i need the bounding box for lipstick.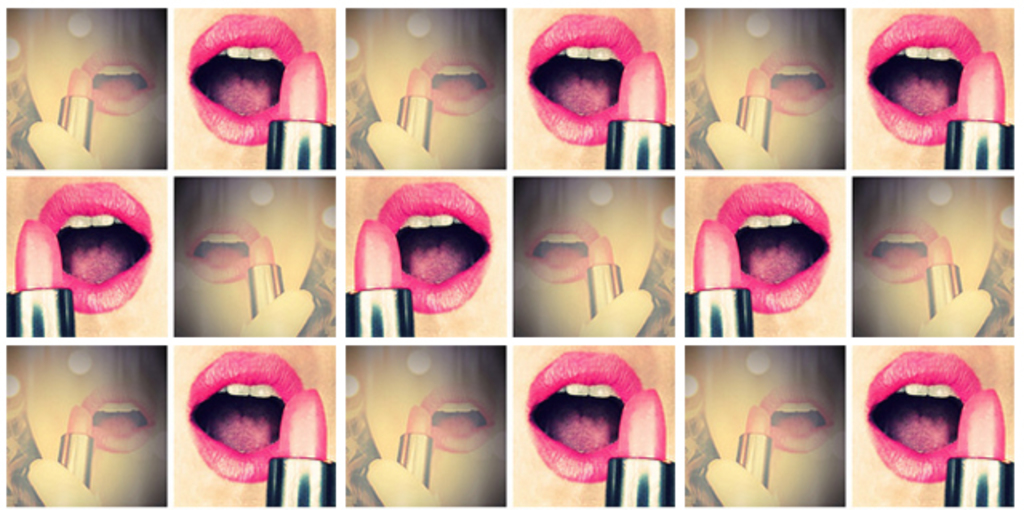
Here it is: l=182, t=352, r=304, b=483.
